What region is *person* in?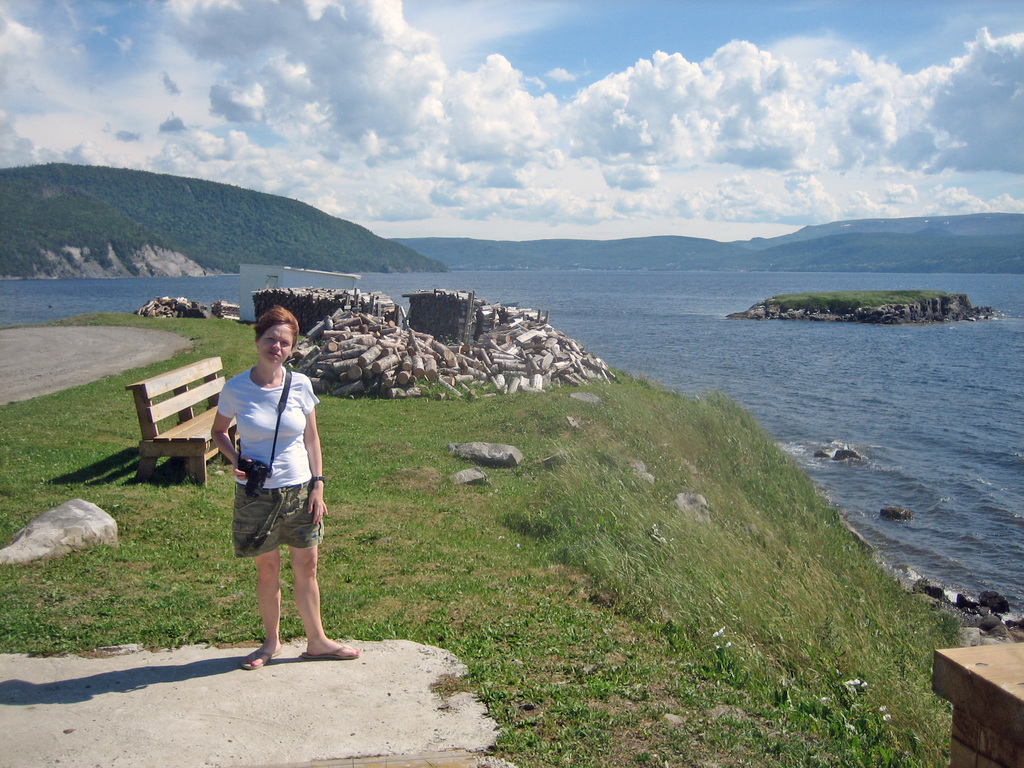
box(220, 308, 335, 669).
